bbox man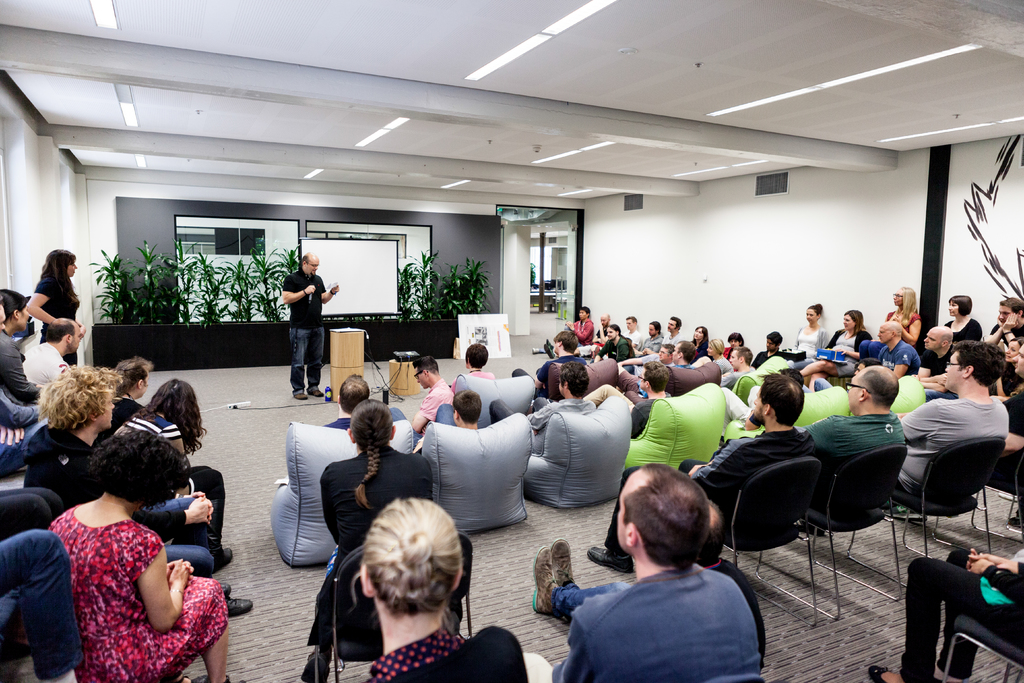
[x1=988, y1=347, x2=1023, y2=456]
